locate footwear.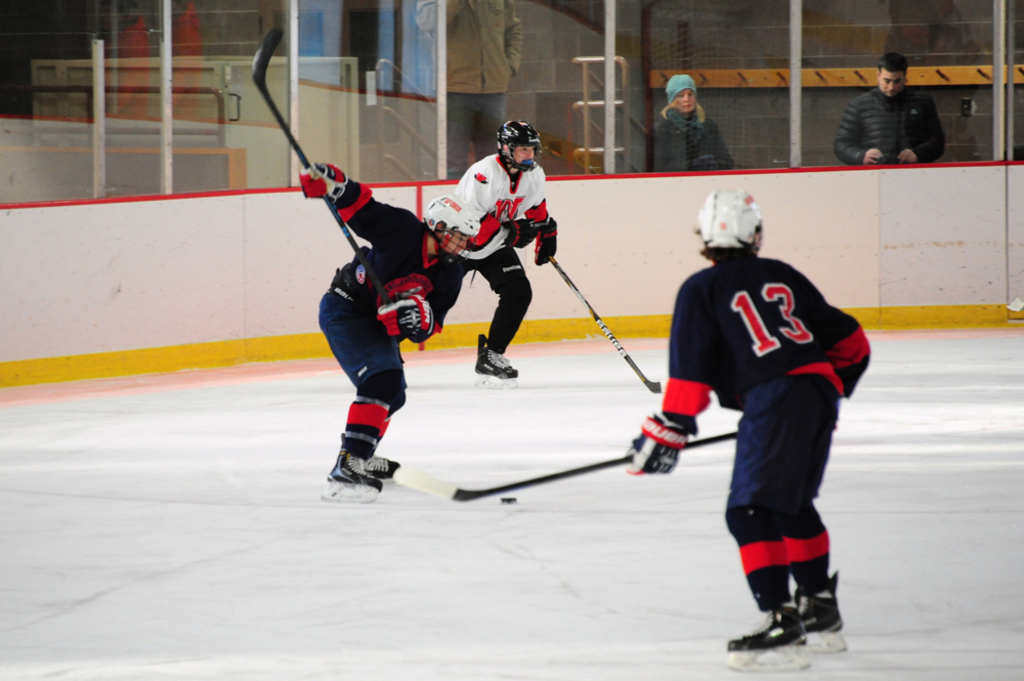
Bounding box: detection(797, 572, 848, 633).
